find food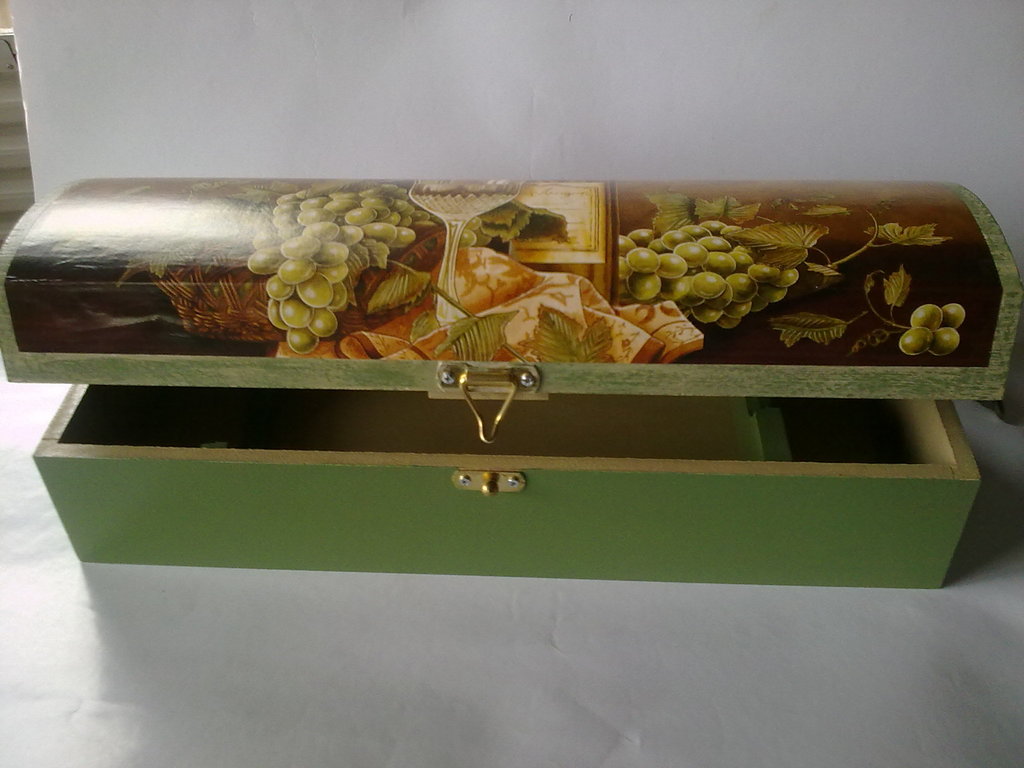
select_region(243, 180, 440, 352)
